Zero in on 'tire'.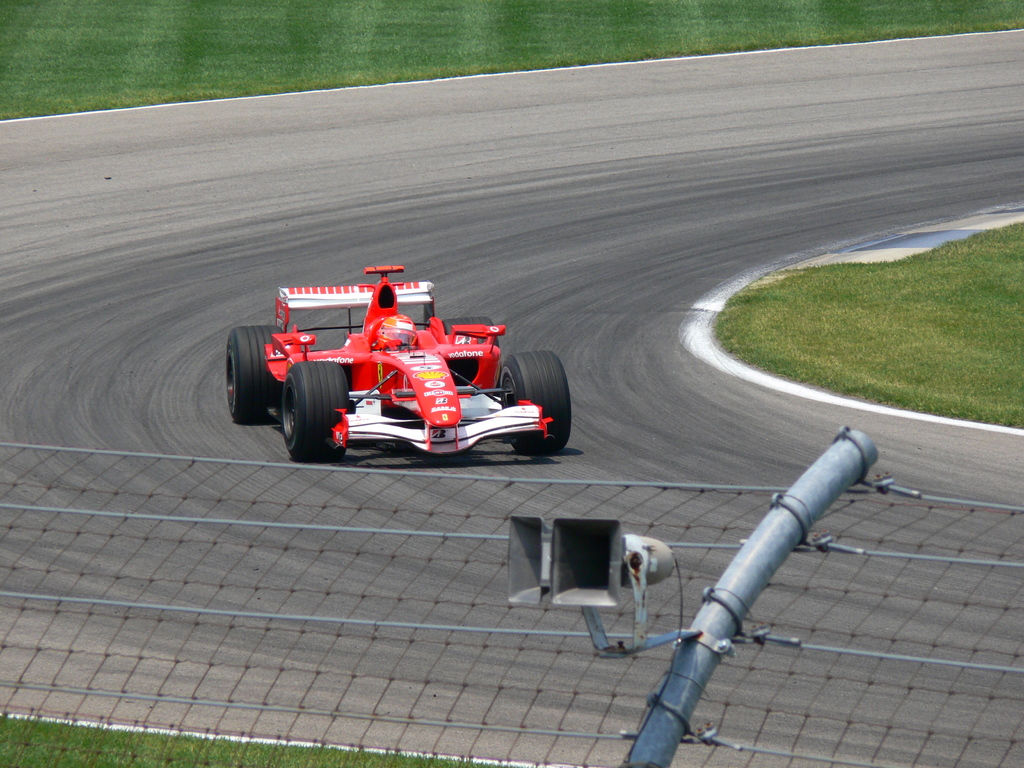
Zeroed in: select_region(493, 346, 578, 456).
